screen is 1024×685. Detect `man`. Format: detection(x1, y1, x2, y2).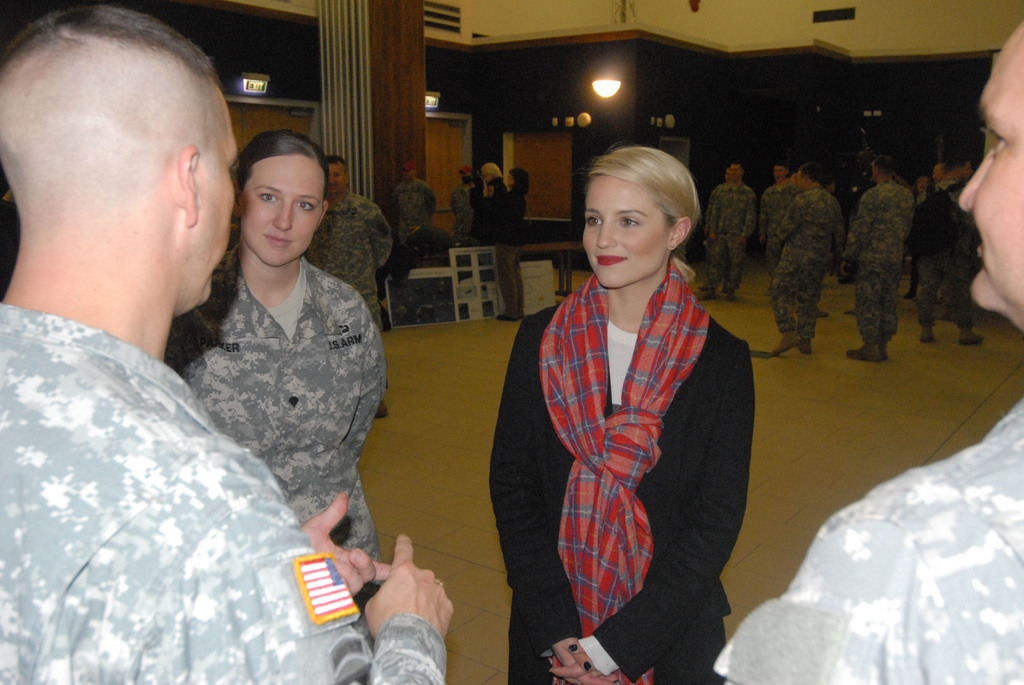
detection(394, 164, 438, 236).
